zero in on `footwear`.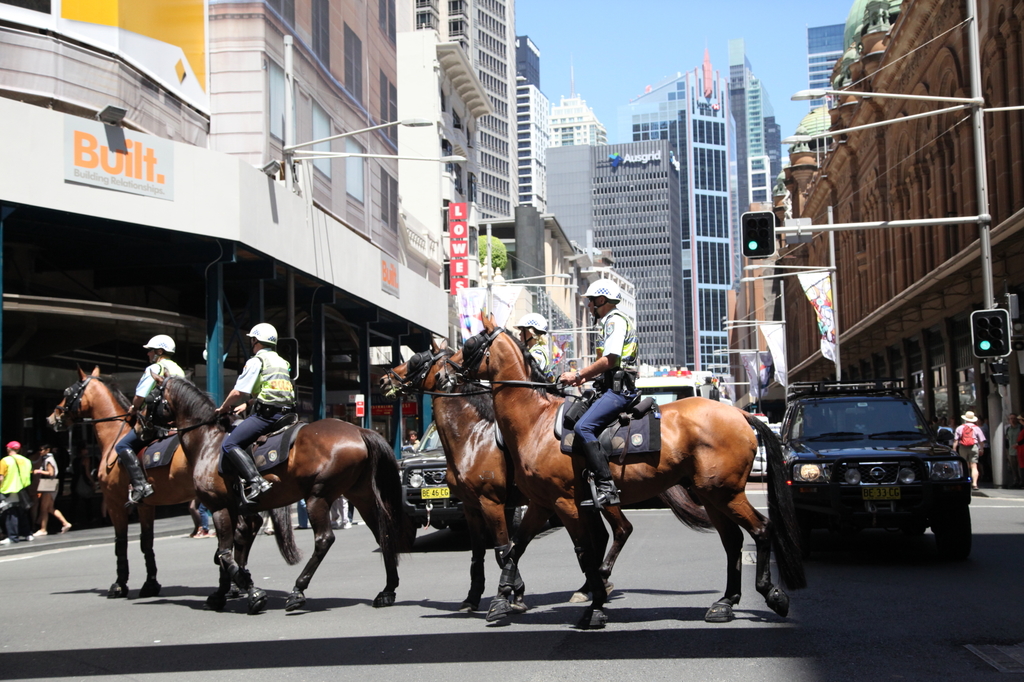
Zeroed in: detection(0, 536, 13, 547).
